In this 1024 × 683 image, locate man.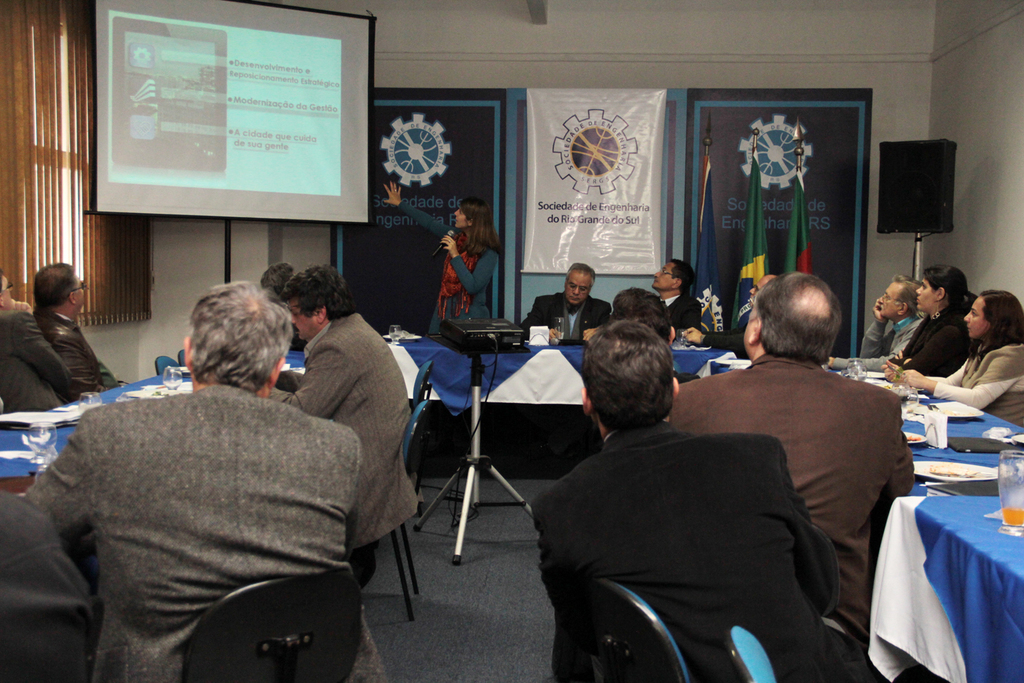
Bounding box: <bbox>646, 258, 708, 335</bbox>.
